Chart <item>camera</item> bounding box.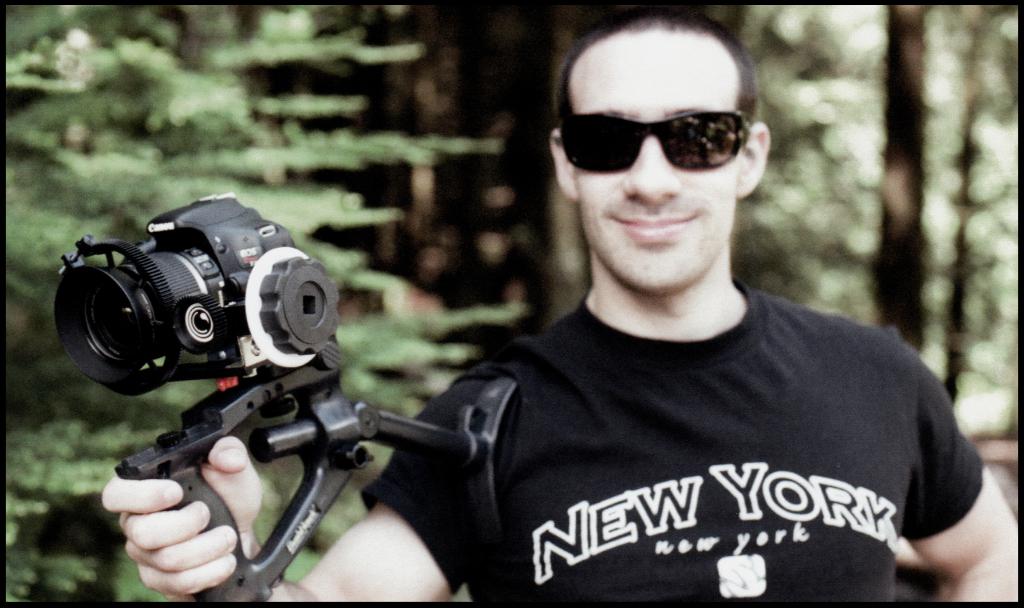
Charted: (59, 195, 337, 408).
